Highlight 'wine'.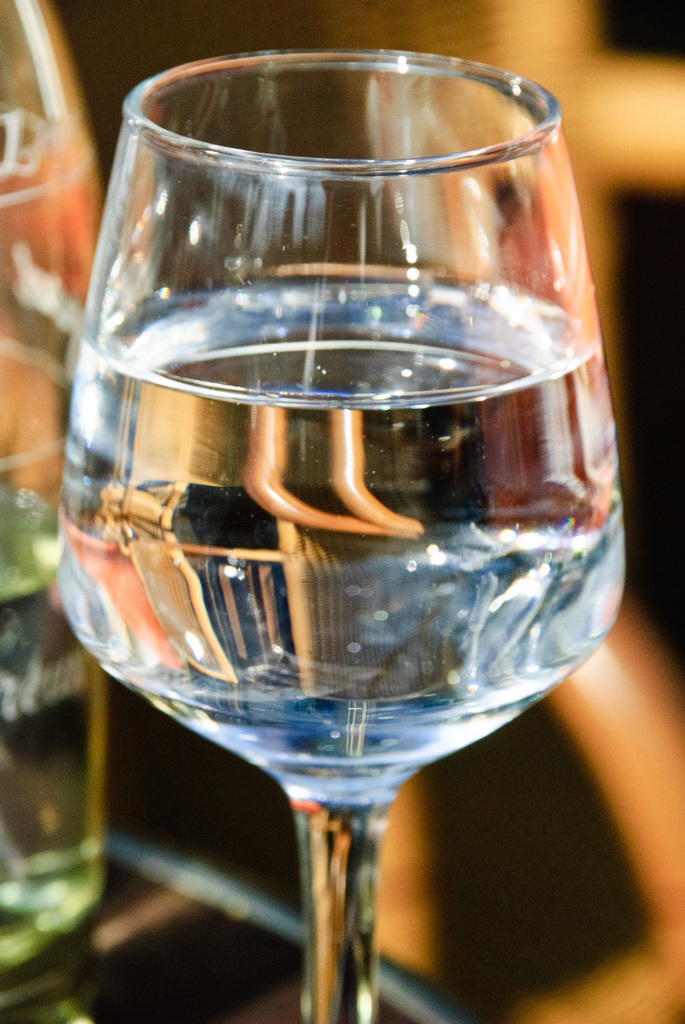
Highlighted region: [54,268,618,774].
